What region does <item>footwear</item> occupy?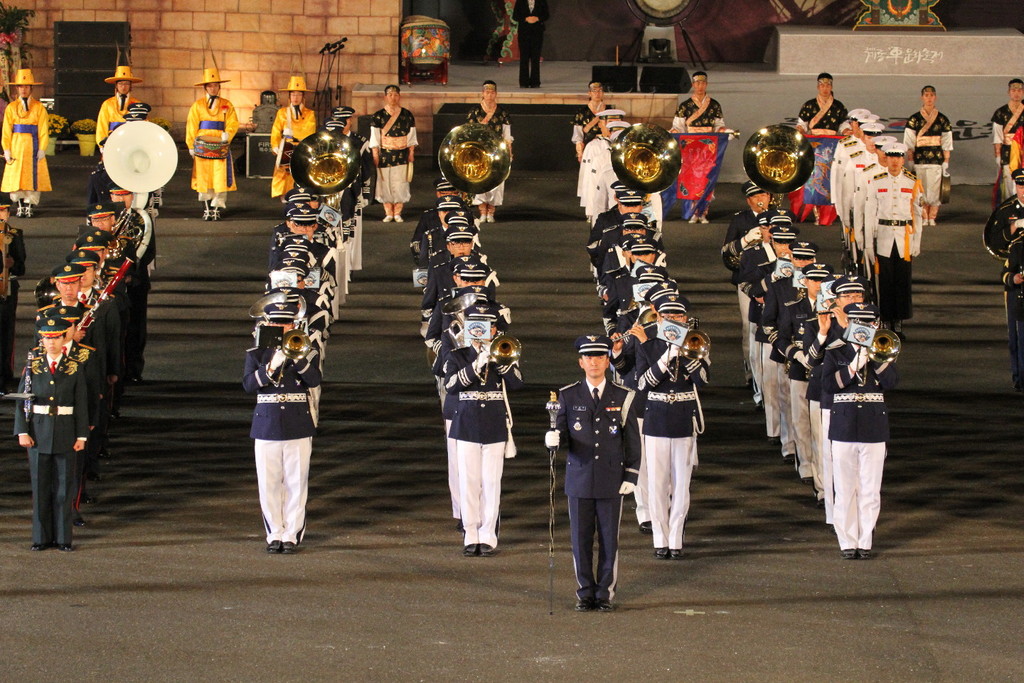
left=574, top=595, right=591, bottom=611.
